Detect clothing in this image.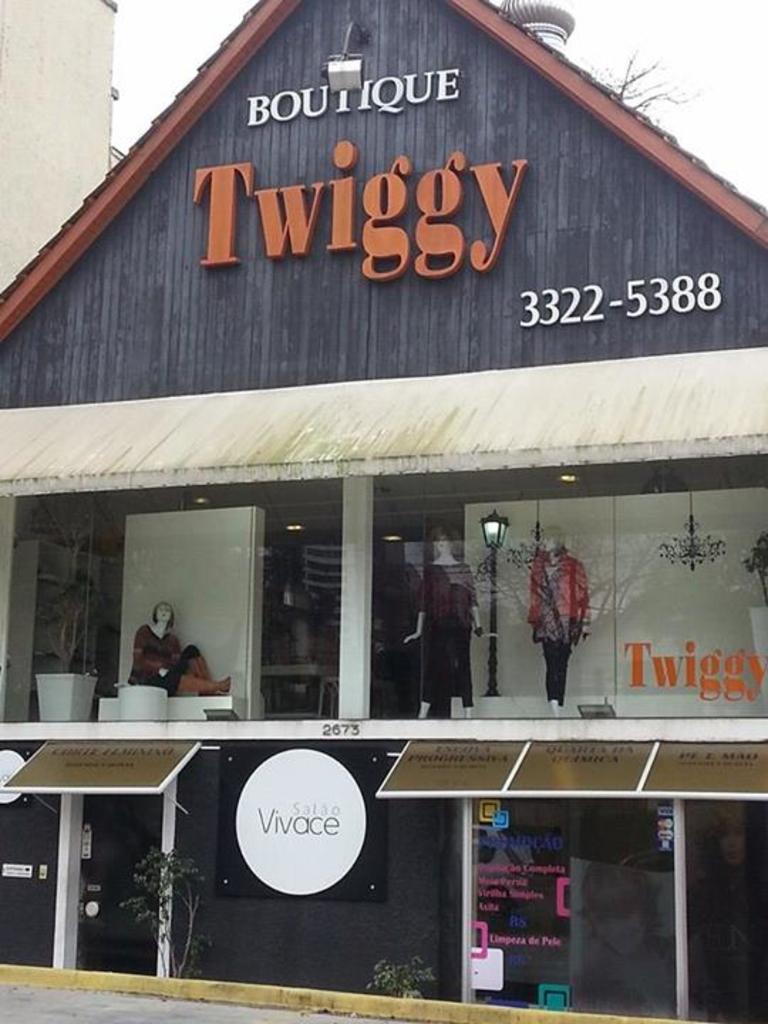
Detection: bbox=(532, 566, 579, 649).
